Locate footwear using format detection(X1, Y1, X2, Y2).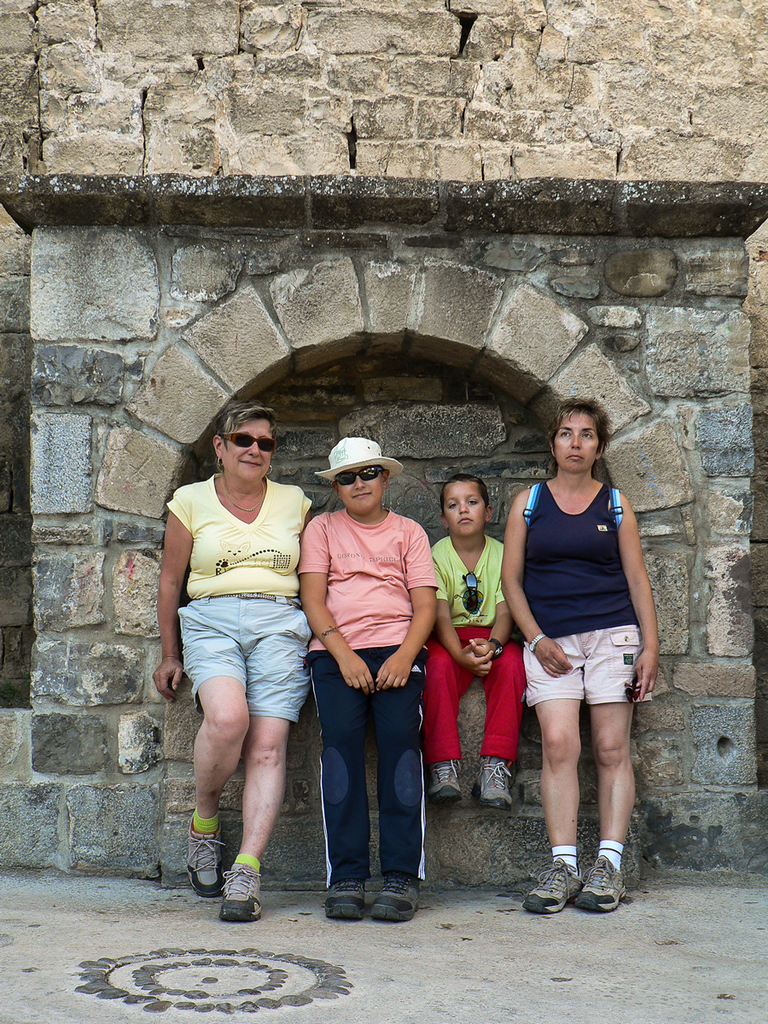
detection(187, 825, 229, 896).
